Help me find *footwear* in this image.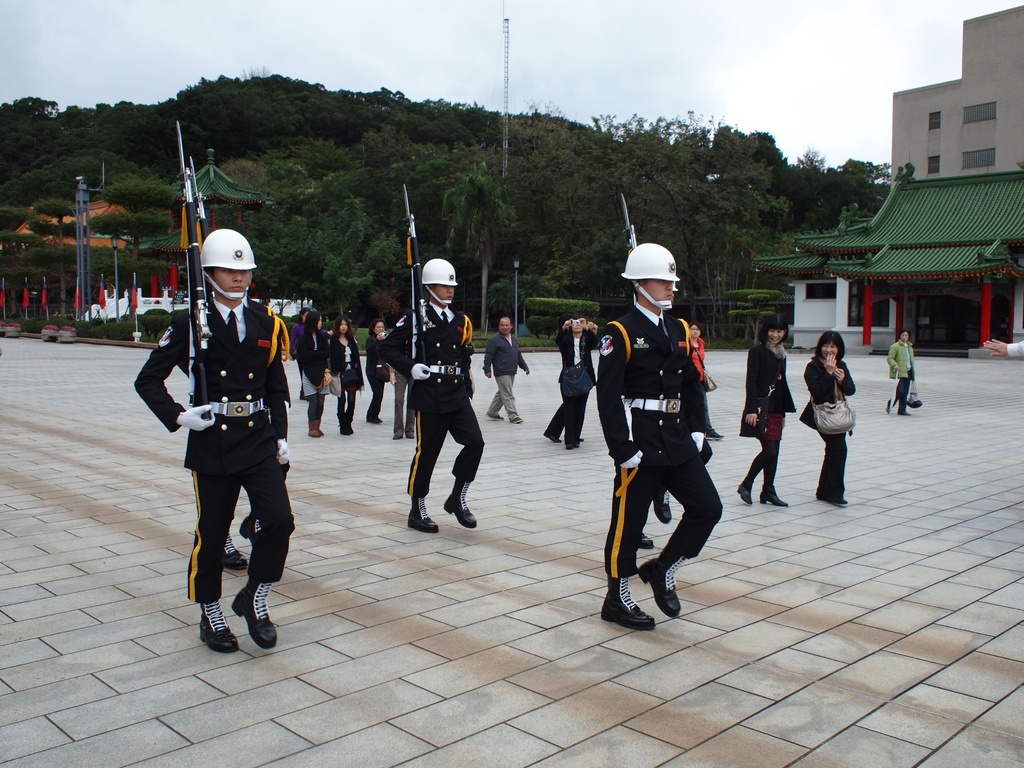
Found it: box(236, 581, 280, 644).
